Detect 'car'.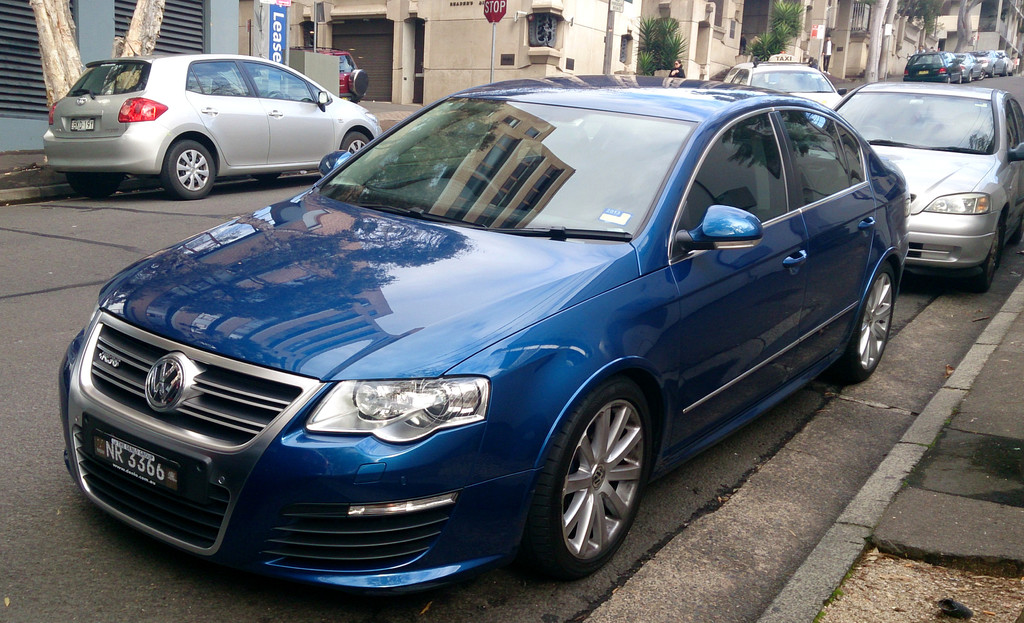
Detected at select_region(42, 51, 379, 201).
